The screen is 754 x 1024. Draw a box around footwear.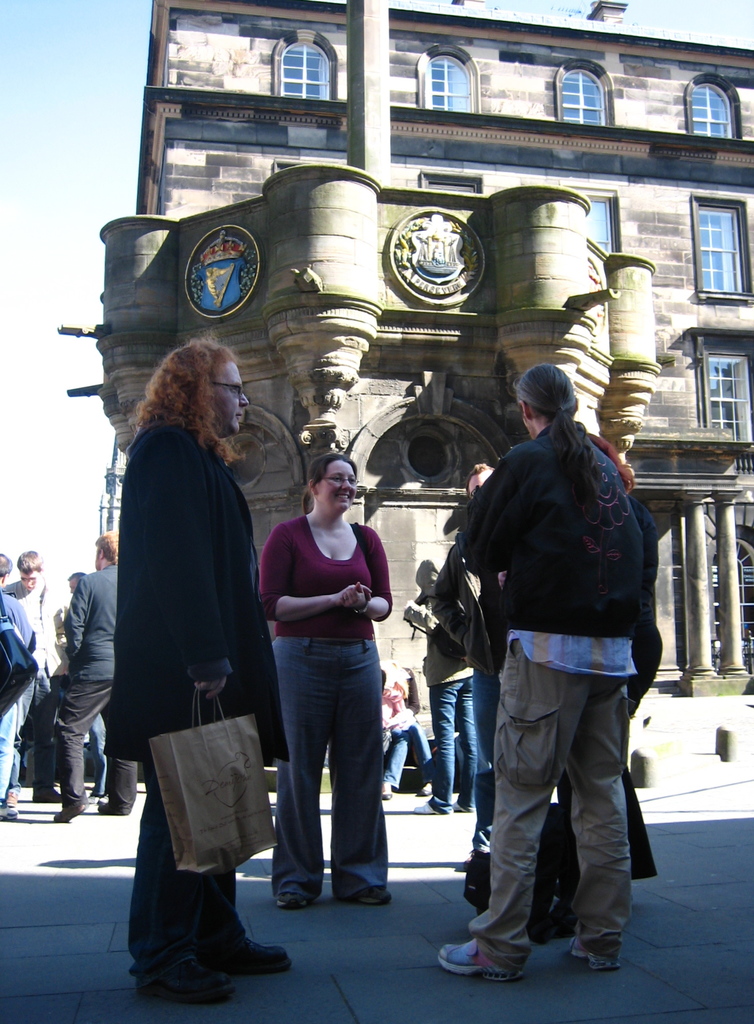
locate(412, 801, 450, 815).
